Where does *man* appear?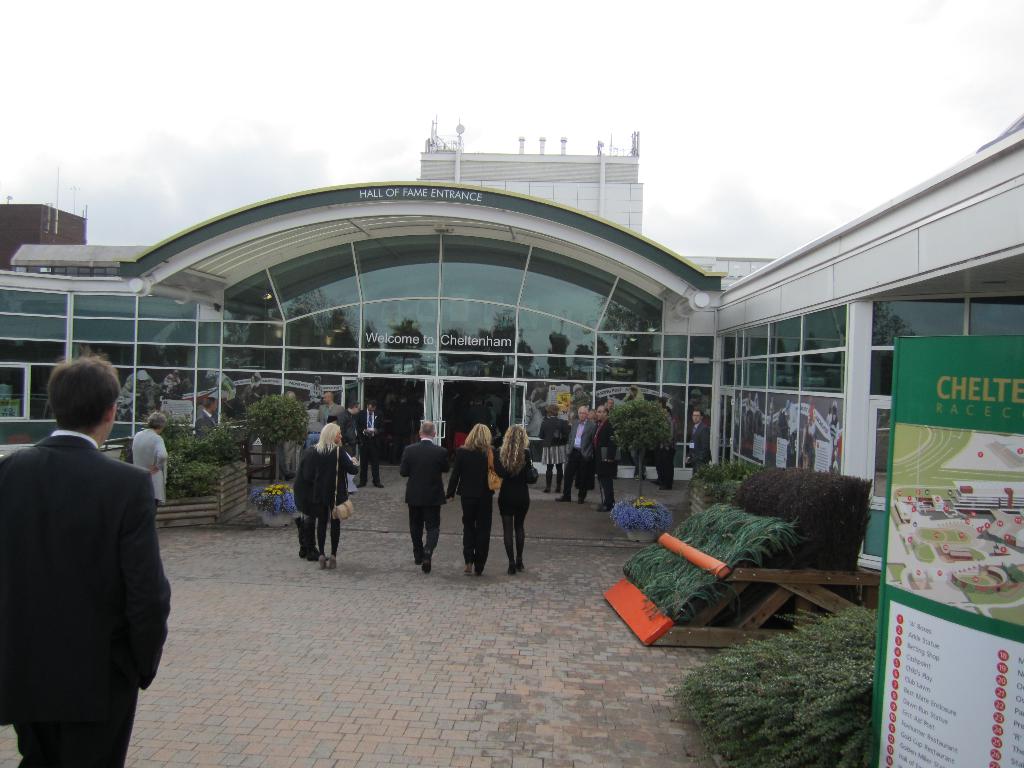
Appears at x1=165, y1=369, x2=182, y2=395.
